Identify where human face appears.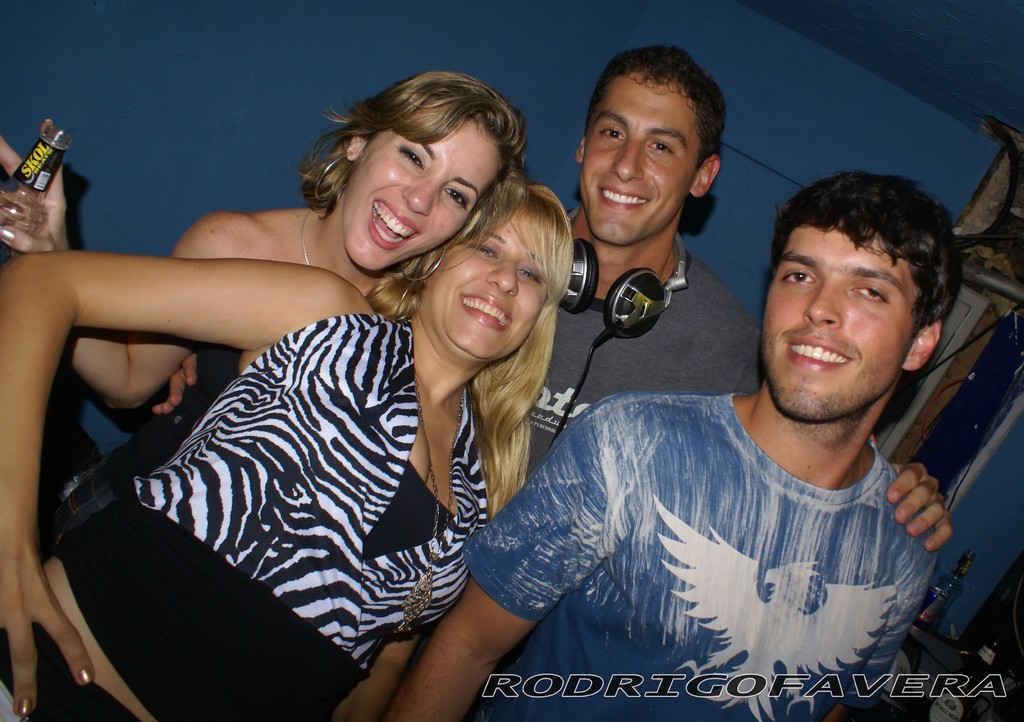
Appears at box=[343, 120, 504, 273].
